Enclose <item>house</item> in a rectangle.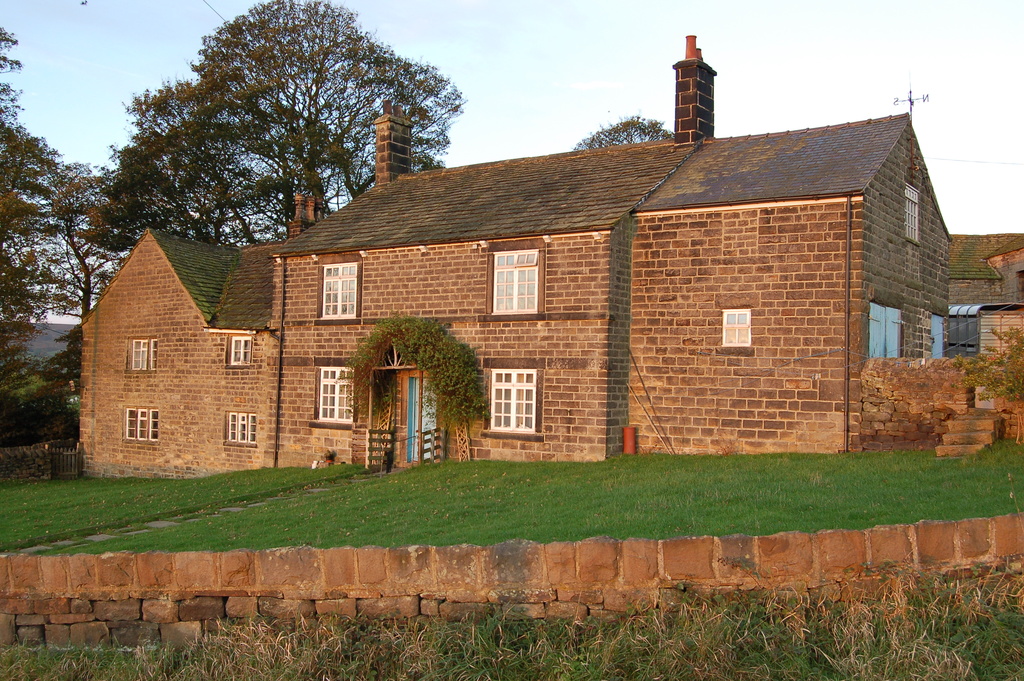
<bbox>76, 26, 950, 475</bbox>.
